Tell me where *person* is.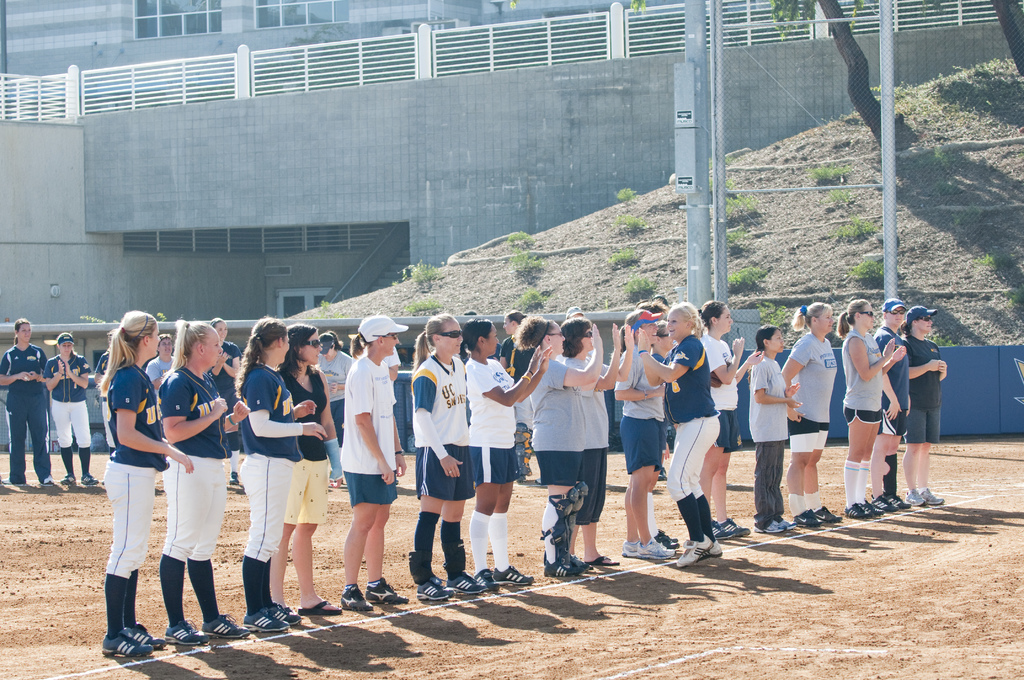
*person* is at pyautogui.locateOnScreen(412, 313, 487, 599).
